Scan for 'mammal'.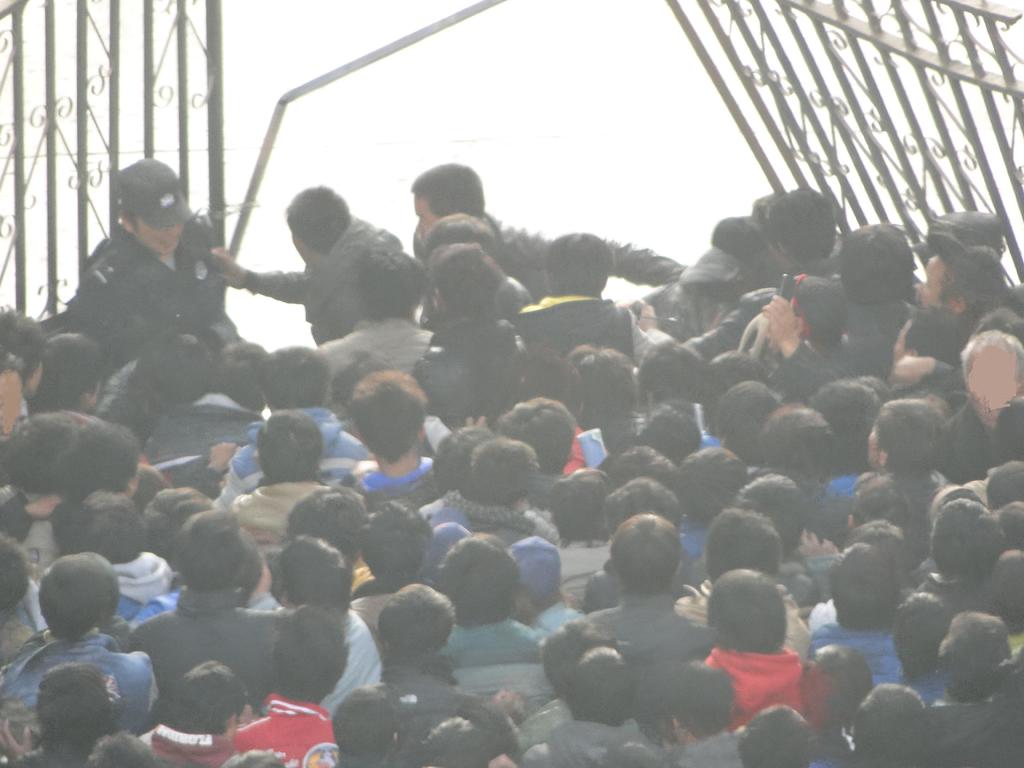
Scan result: box(229, 604, 332, 767).
